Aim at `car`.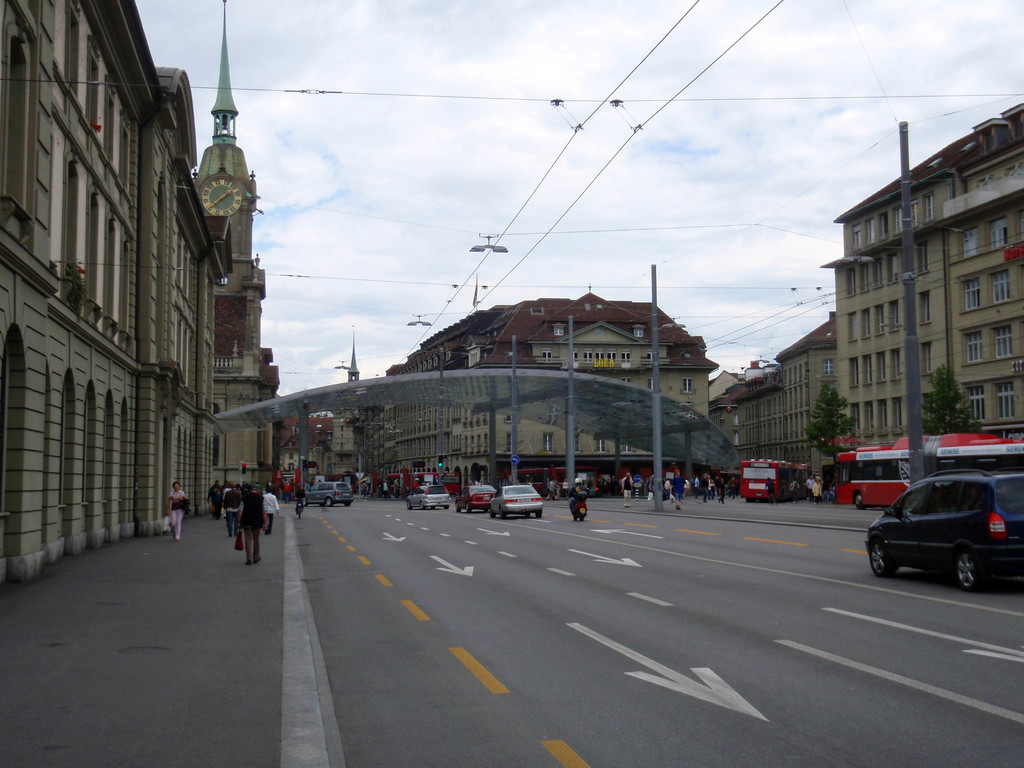
Aimed at pyautogui.locateOnScreen(862, 468, 1019, 596).
